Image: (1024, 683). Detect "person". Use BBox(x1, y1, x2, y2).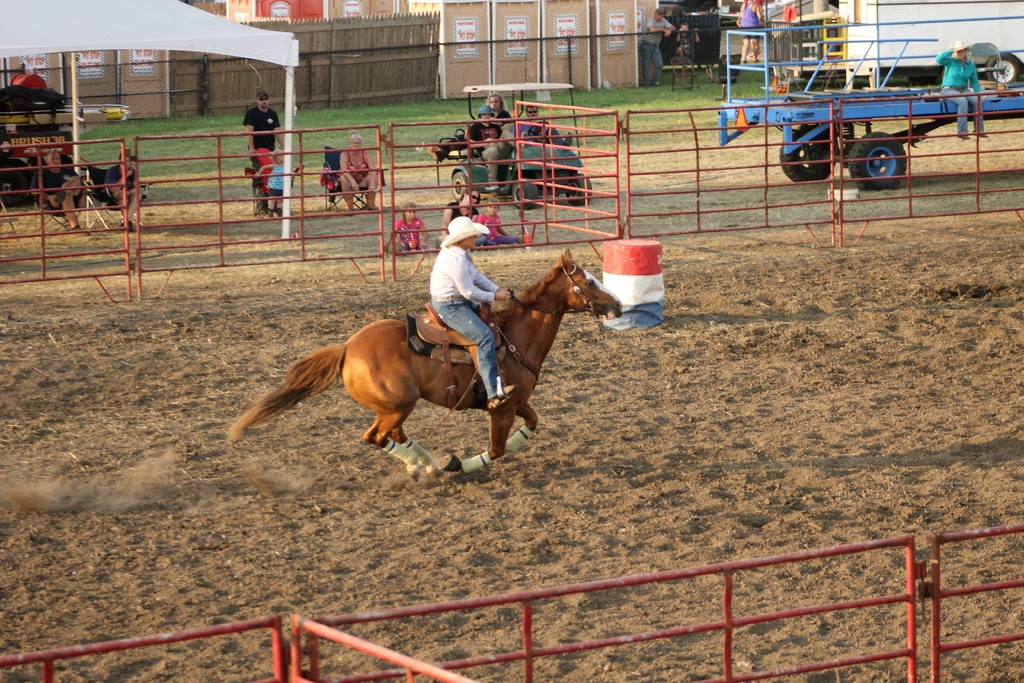
BBox(227, 98, 279, 222).
